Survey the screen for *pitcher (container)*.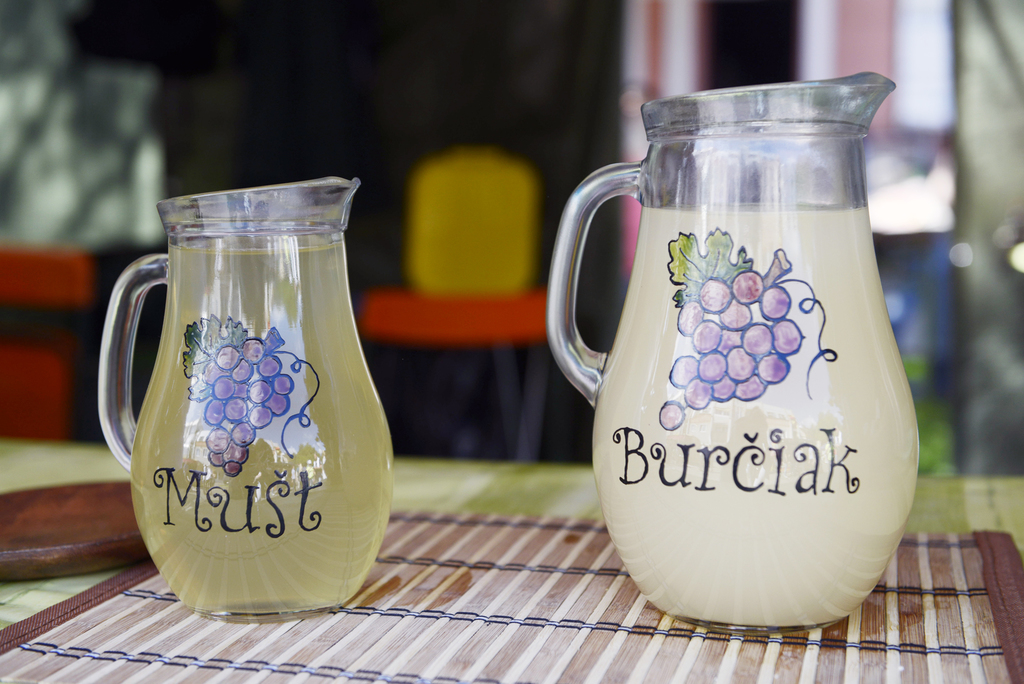
Survey found: pyautogui.locateOnScreen(548, 73, 920, 623).
